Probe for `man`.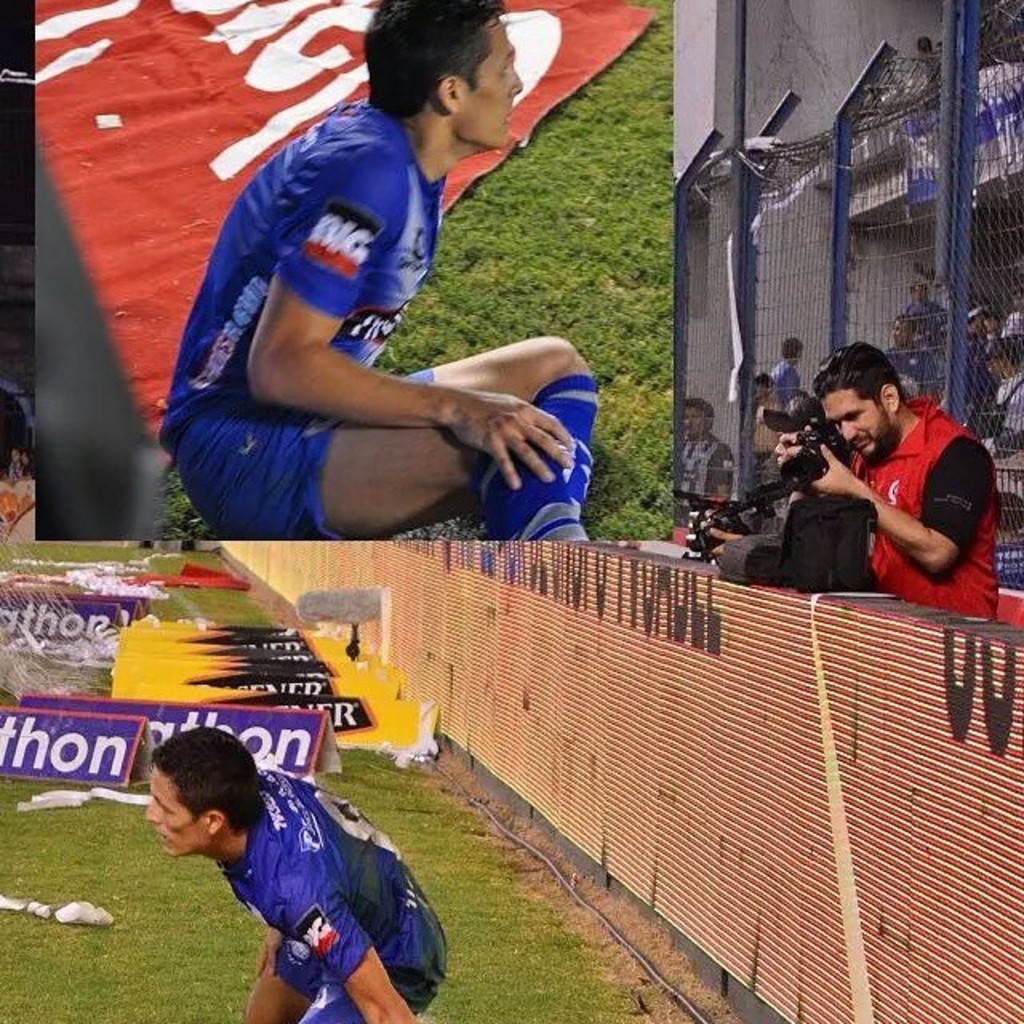
Probe result: [x1=136, y1=726, x2=454, y2=1022].
